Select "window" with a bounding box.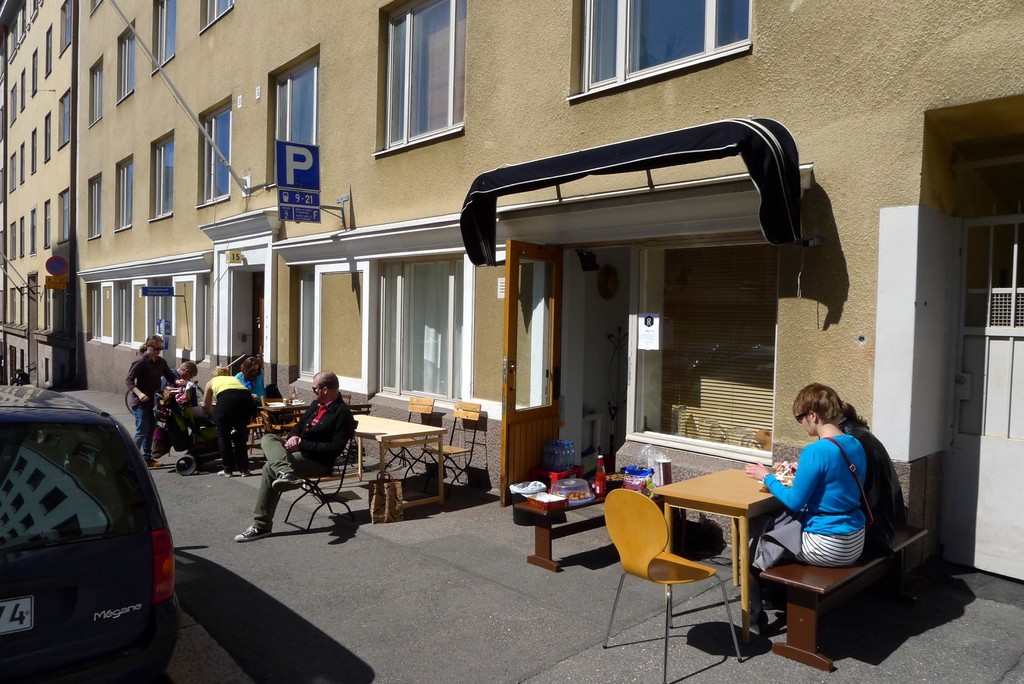
region(31, 129, 39, 174).
